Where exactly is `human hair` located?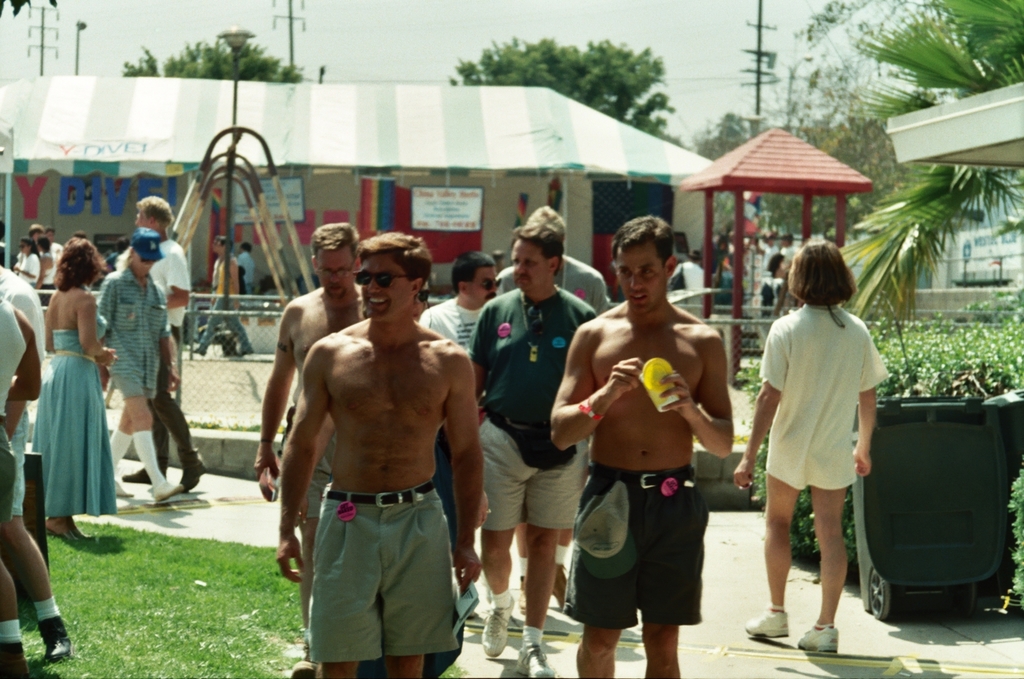
Its bounding box is crop(136, 197, 173, 230).
